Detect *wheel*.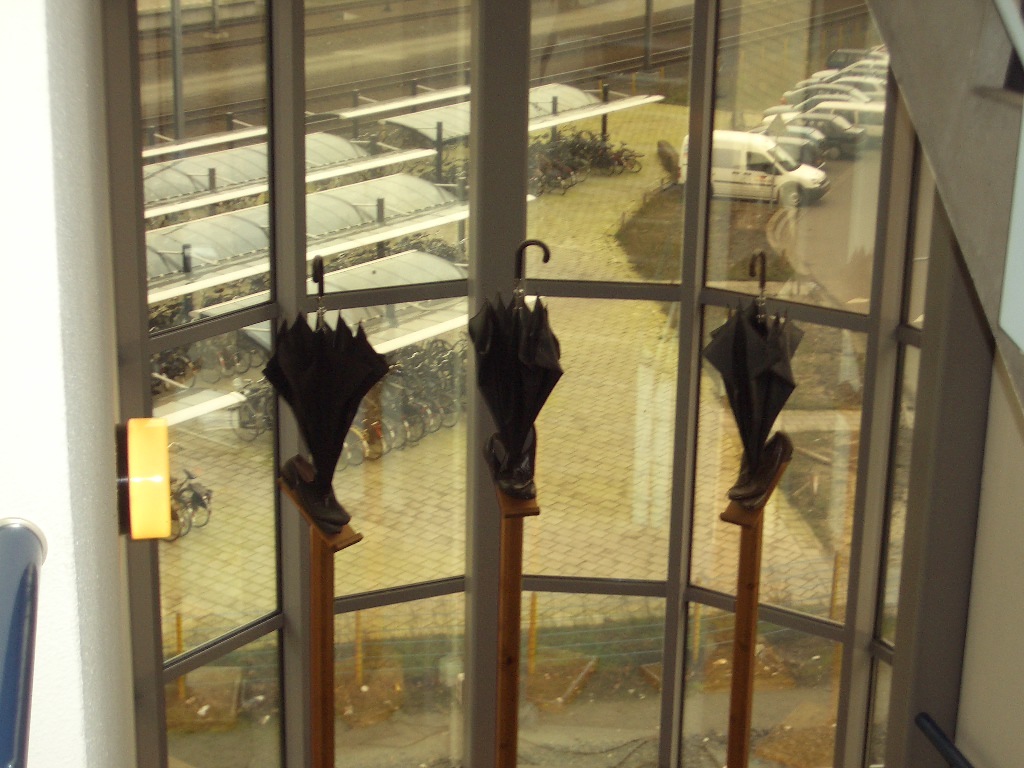
Detected at [224,346,254,373].
